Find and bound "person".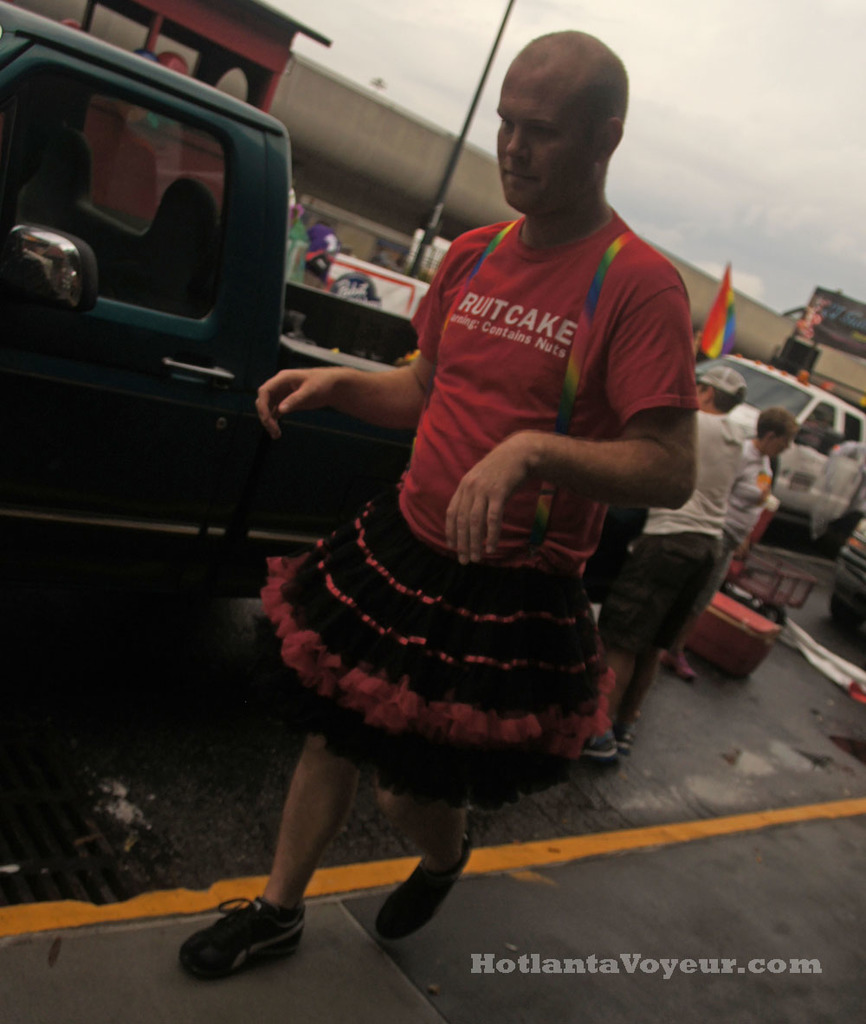
Bound: 239:55:696:924.
